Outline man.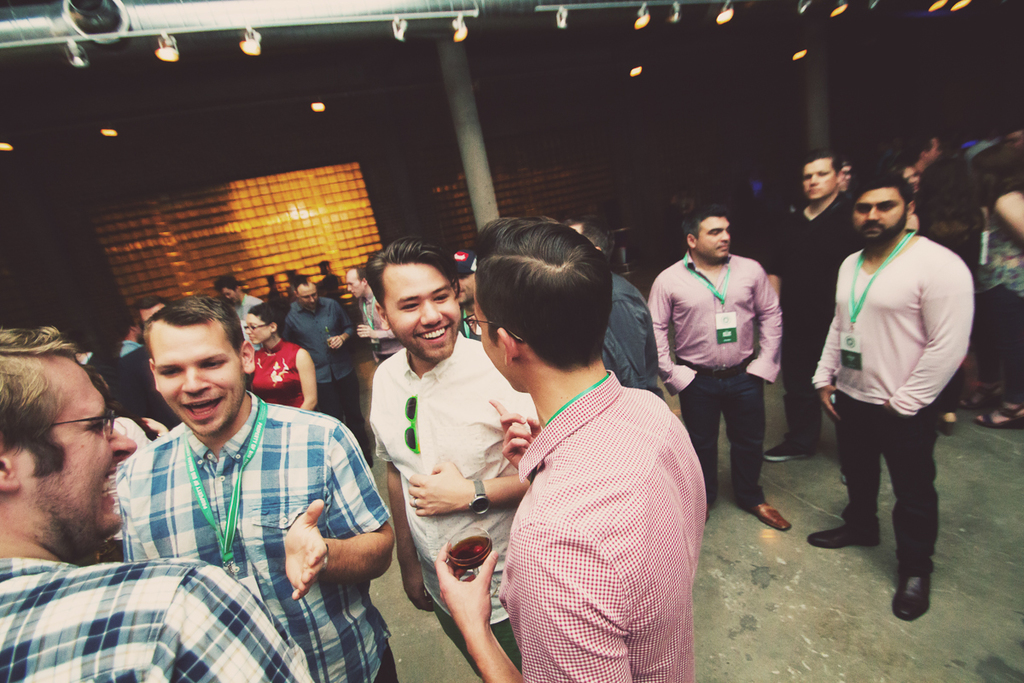
Outline: <box>357,229,529,675</box>.
